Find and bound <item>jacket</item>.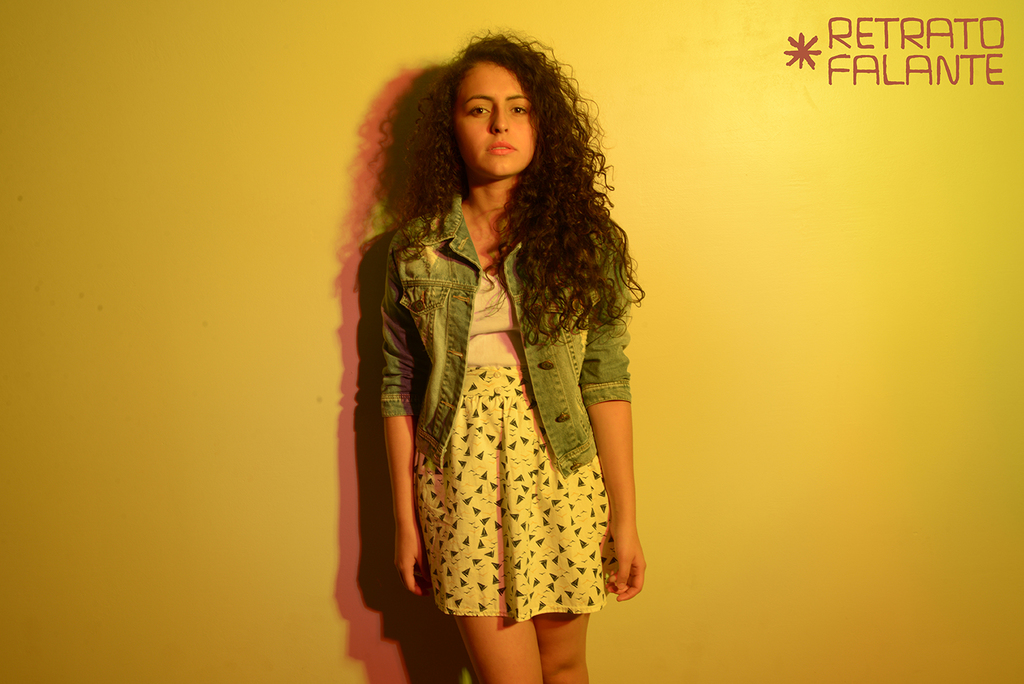
Bound: Rect(382, 189, 630, 474).
